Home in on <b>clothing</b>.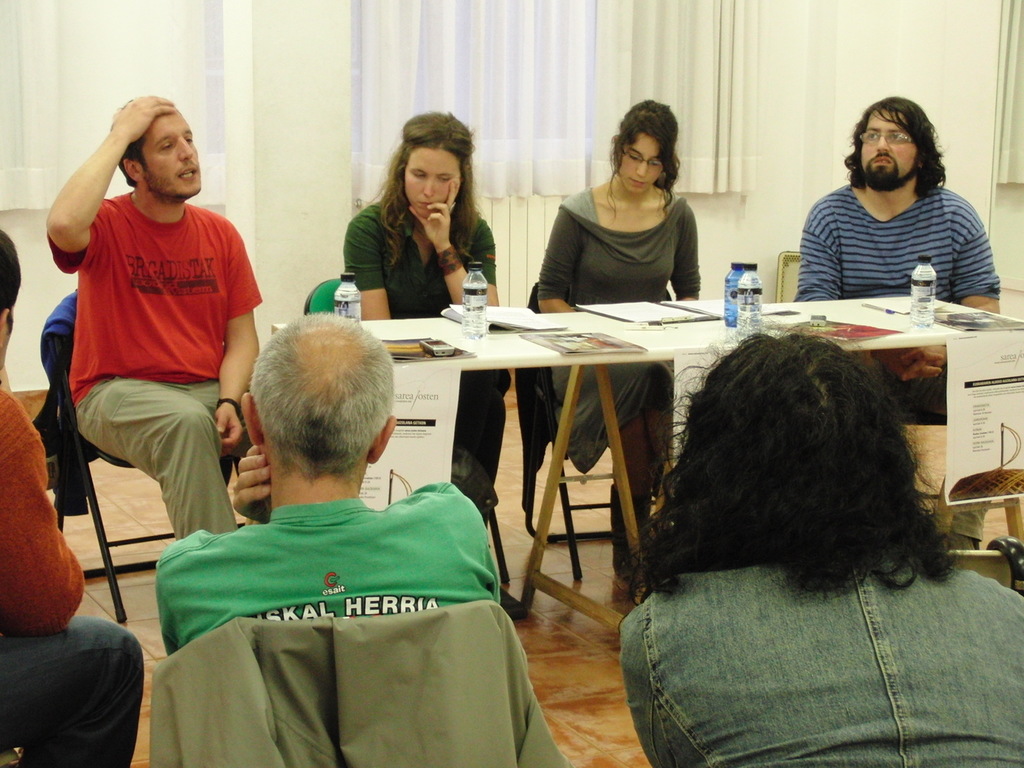
Homed in at region(533, 192, 701, 474).
